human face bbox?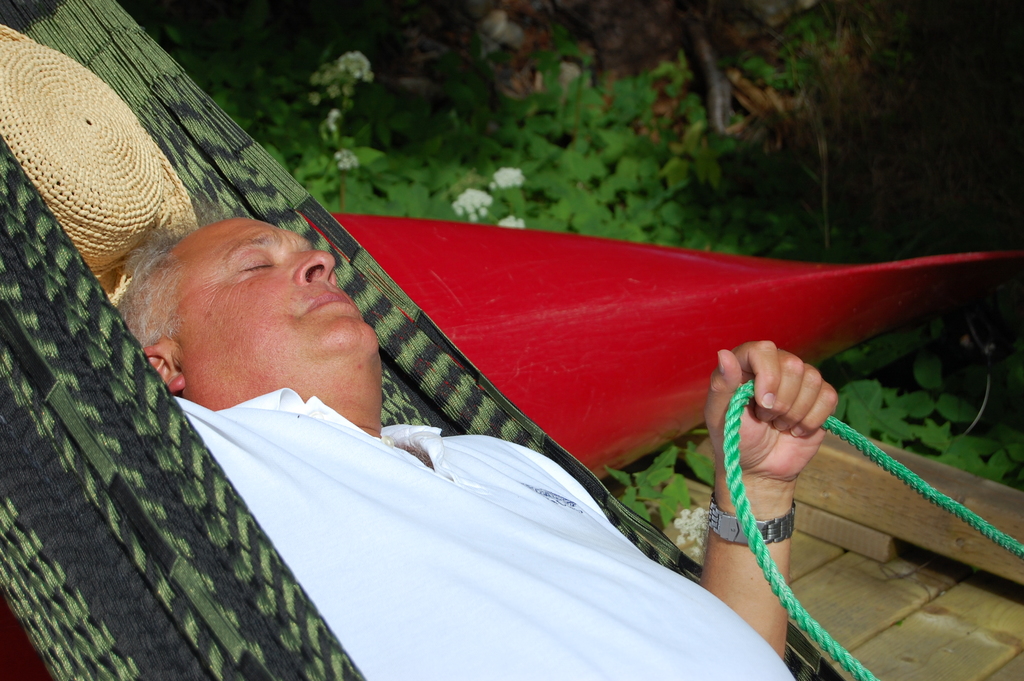
x1=166 y1=216 x2=383 y2=391
